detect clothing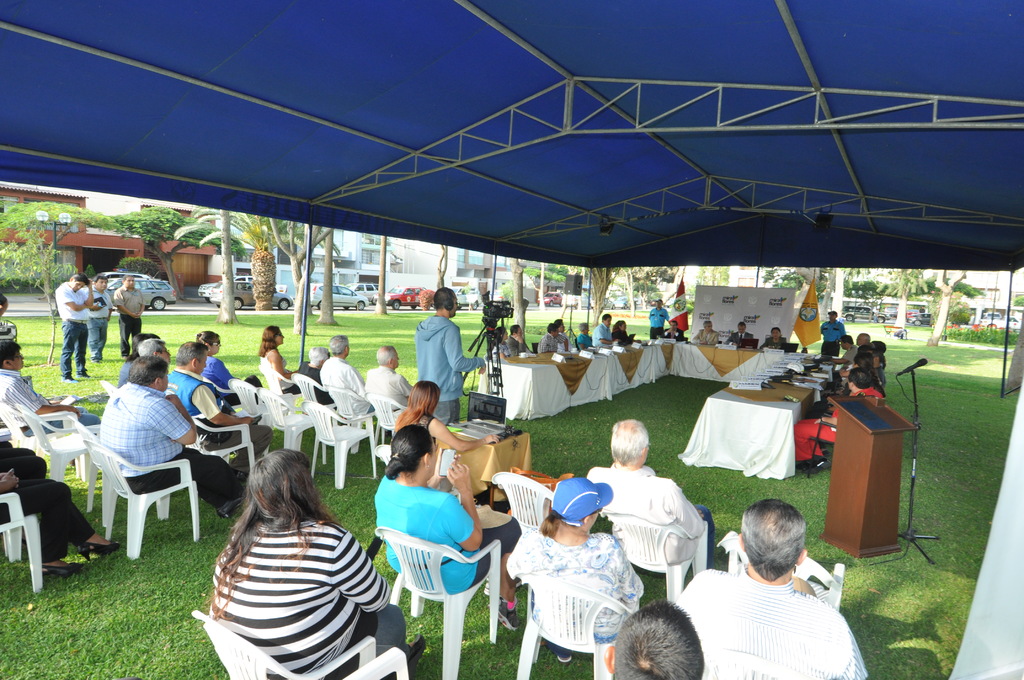
locate(694, 327, 724, 348)
